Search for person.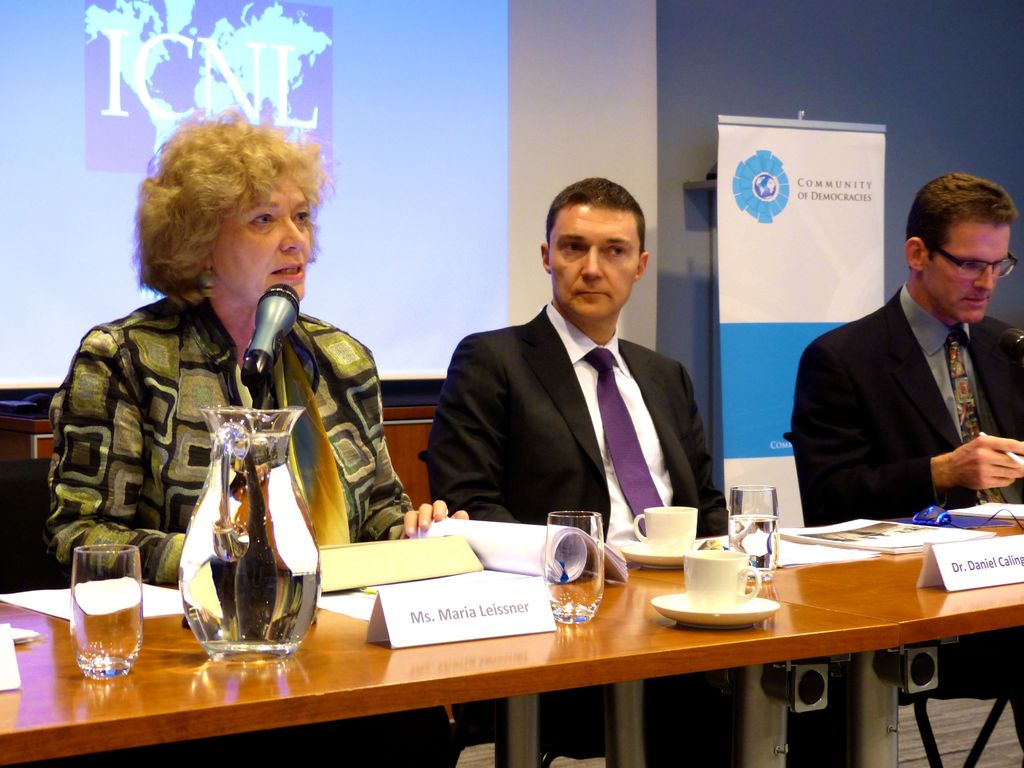
Found at Rect(425, 173, 845, 767).
